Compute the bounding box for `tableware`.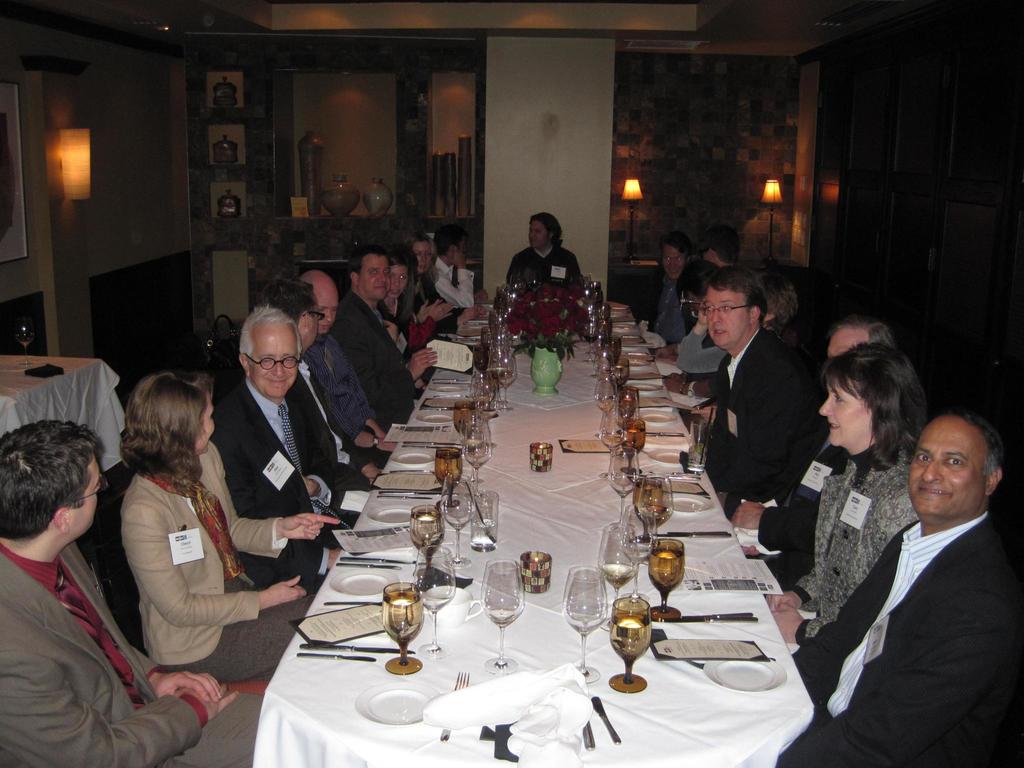
rect(480, 559, 526, 668).
